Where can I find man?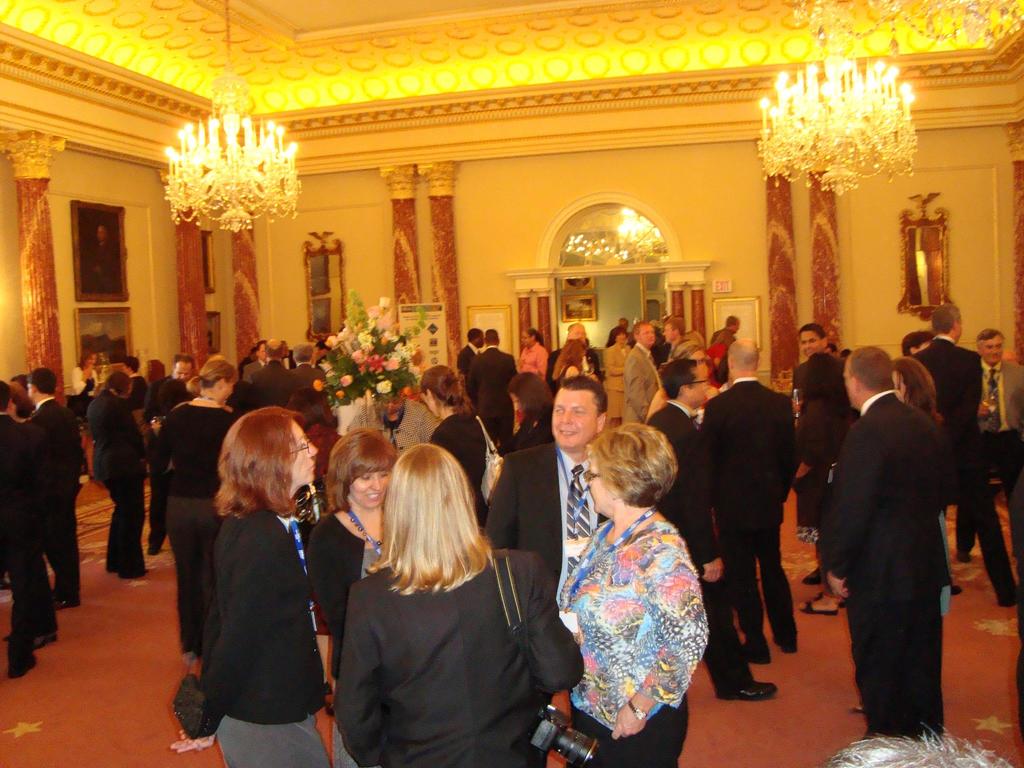
You can find it at [left=285, top=342, right=319, bottom=400].
